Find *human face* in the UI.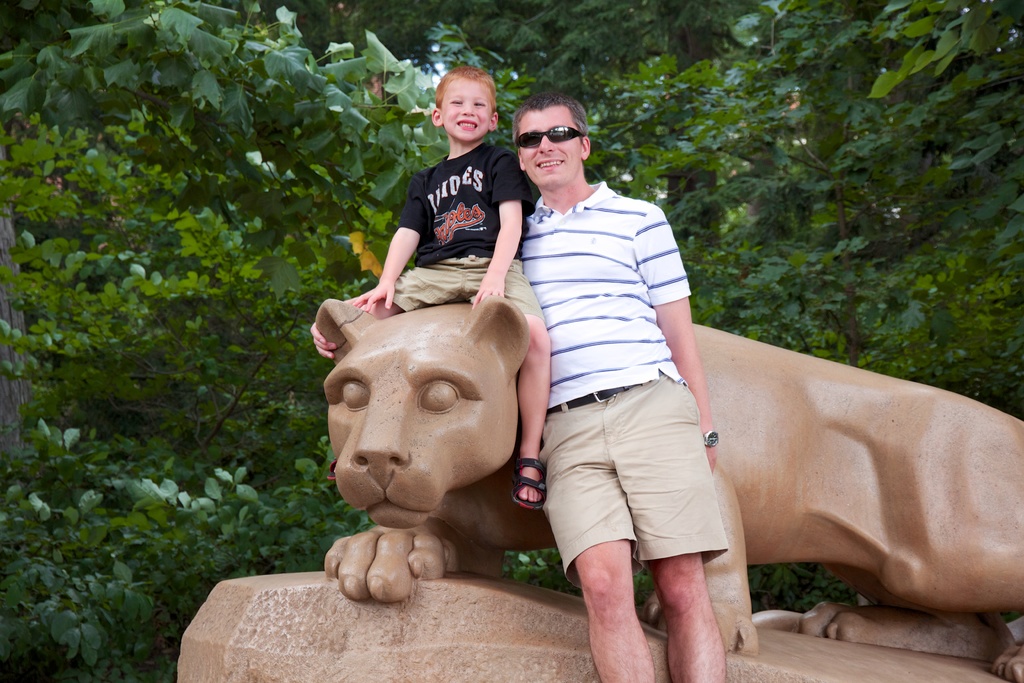
UI element at pyautogui.locateOnScreen(518, 106, 581, 181).
